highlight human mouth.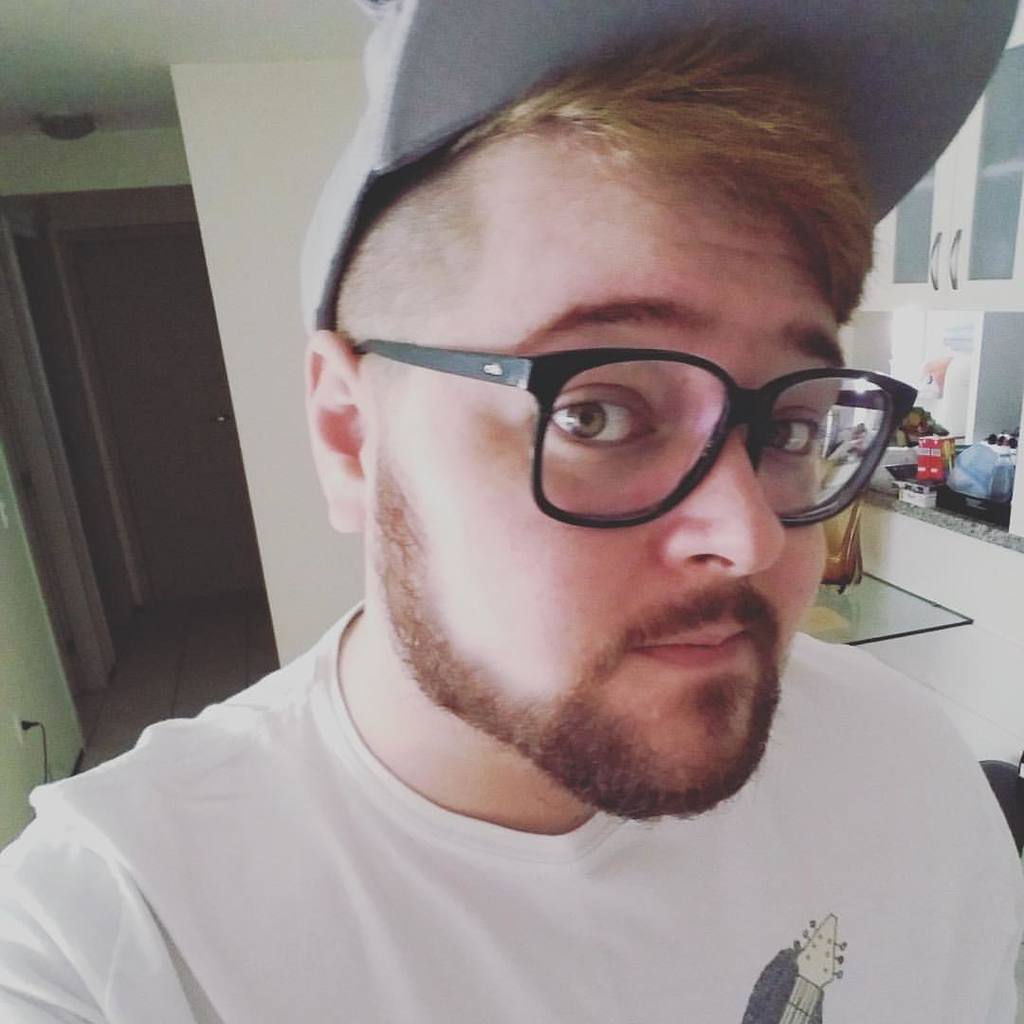
Highlighted region: pyautogui.locateOnScreen(638, 619, 747, 671).
